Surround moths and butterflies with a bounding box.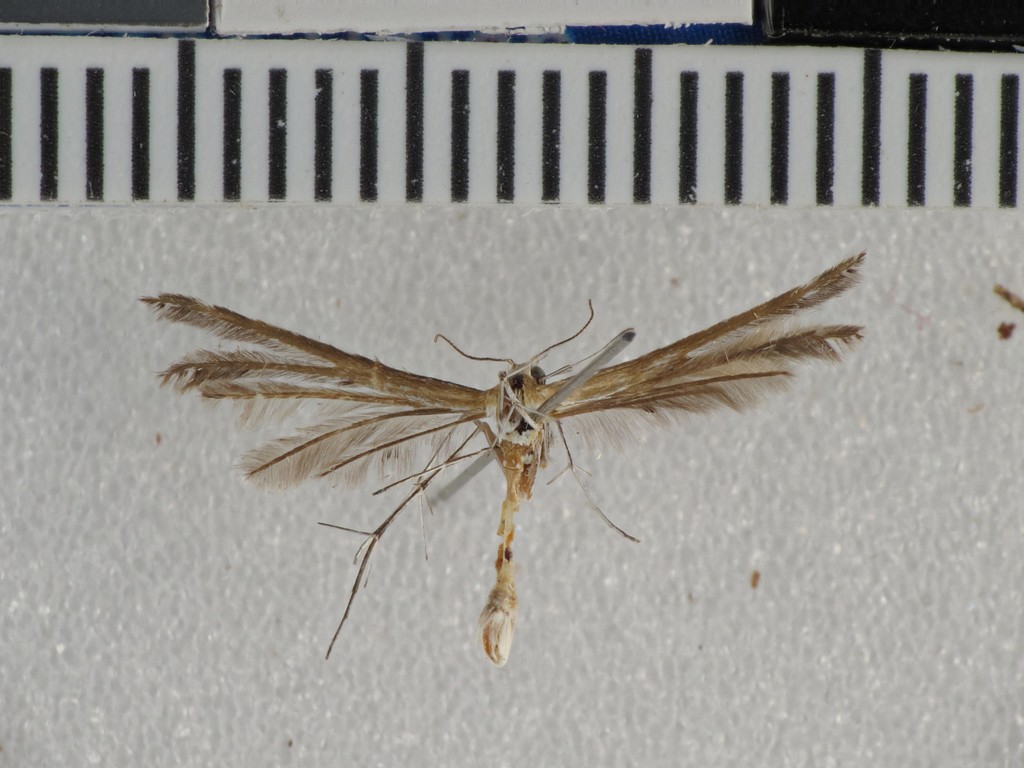
left=138, top=240, right=873, bottom=668.
